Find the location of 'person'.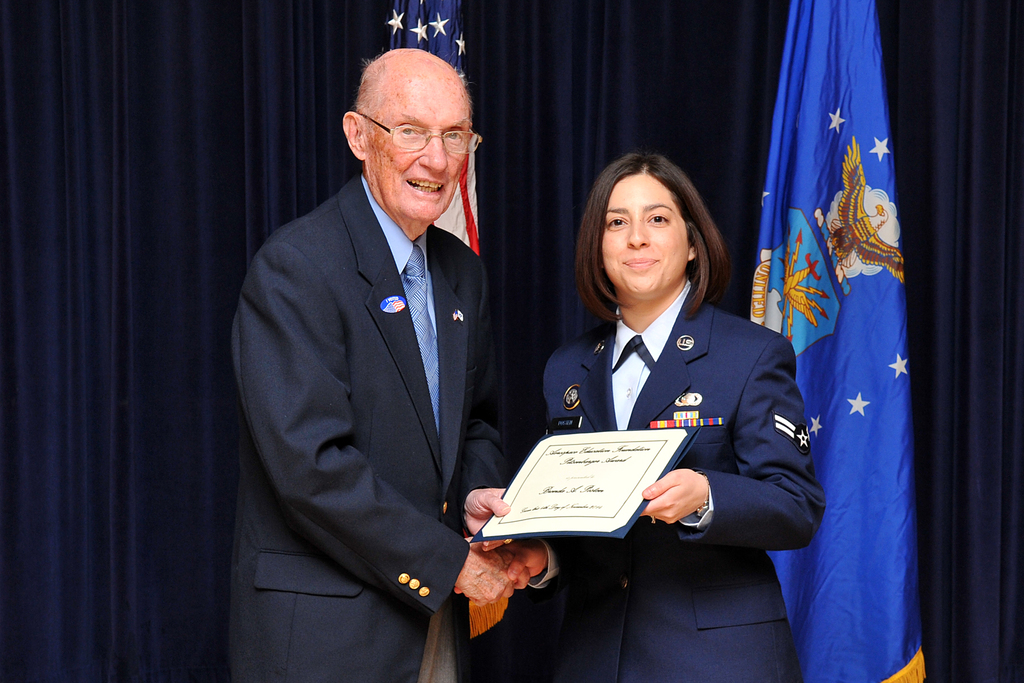
Location: [left=230, top=46, right=529, bottom=682].
